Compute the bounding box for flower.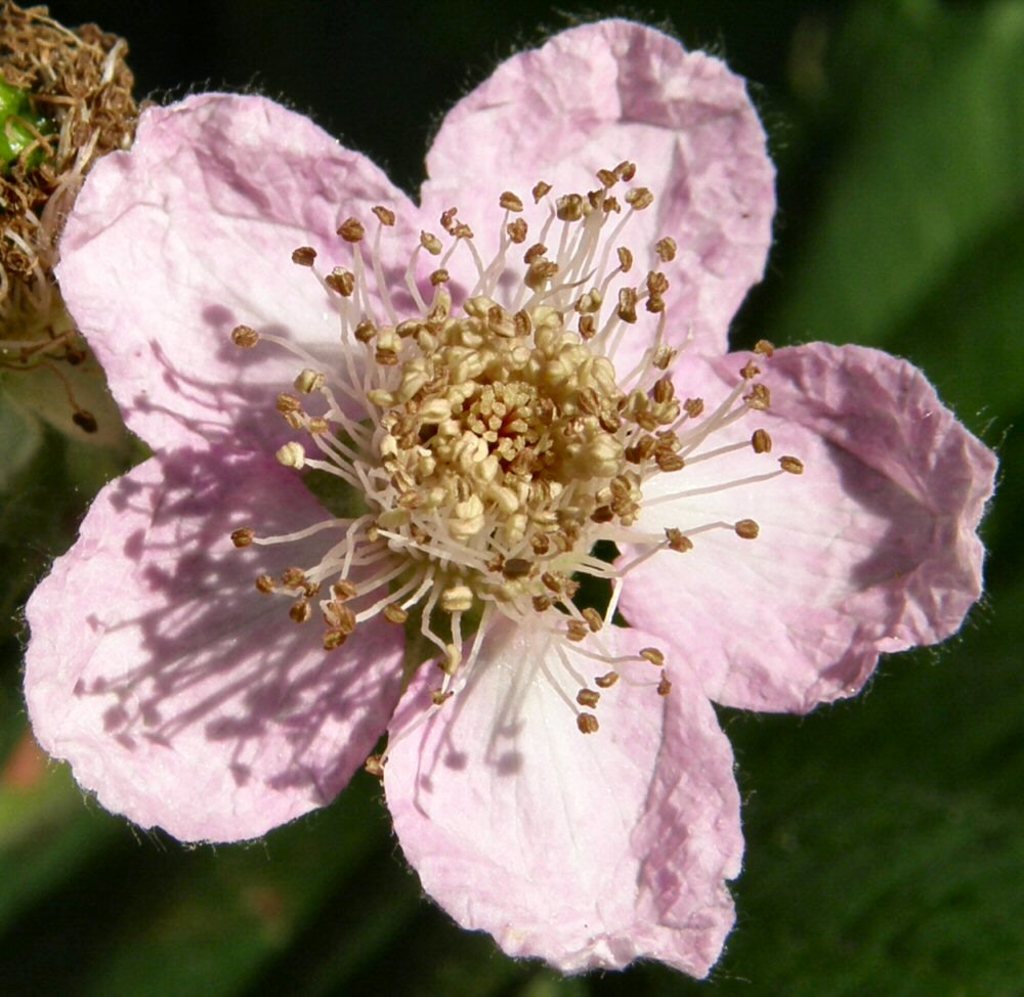
{"left": 14, "top": 3, "right": 977, "bottom": 963}.
